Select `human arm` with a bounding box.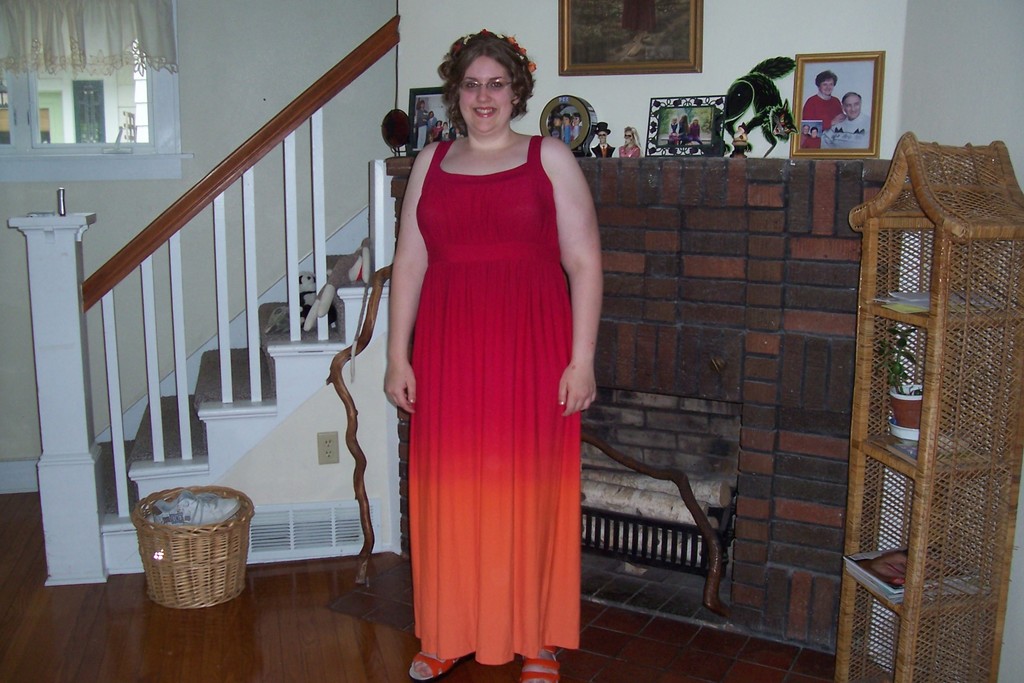
<box>551,158,604,322</box>.
